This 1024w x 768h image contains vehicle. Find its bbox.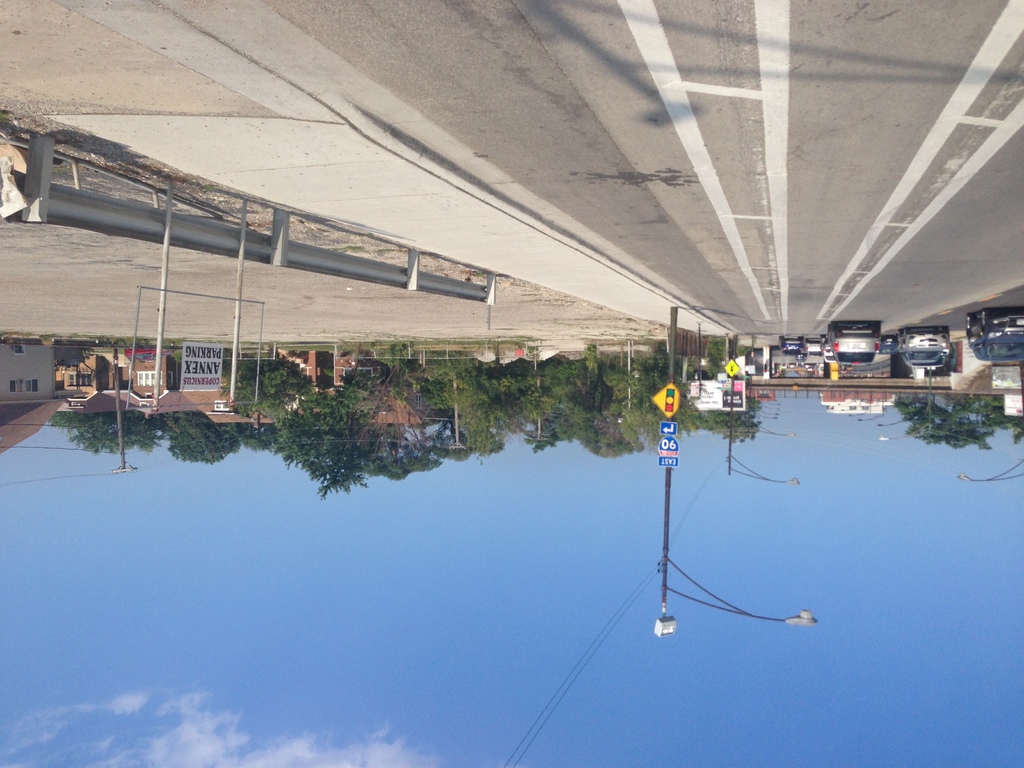
{"x1": 805, "y1": 335, "x2": 828, "y2": 363}.
